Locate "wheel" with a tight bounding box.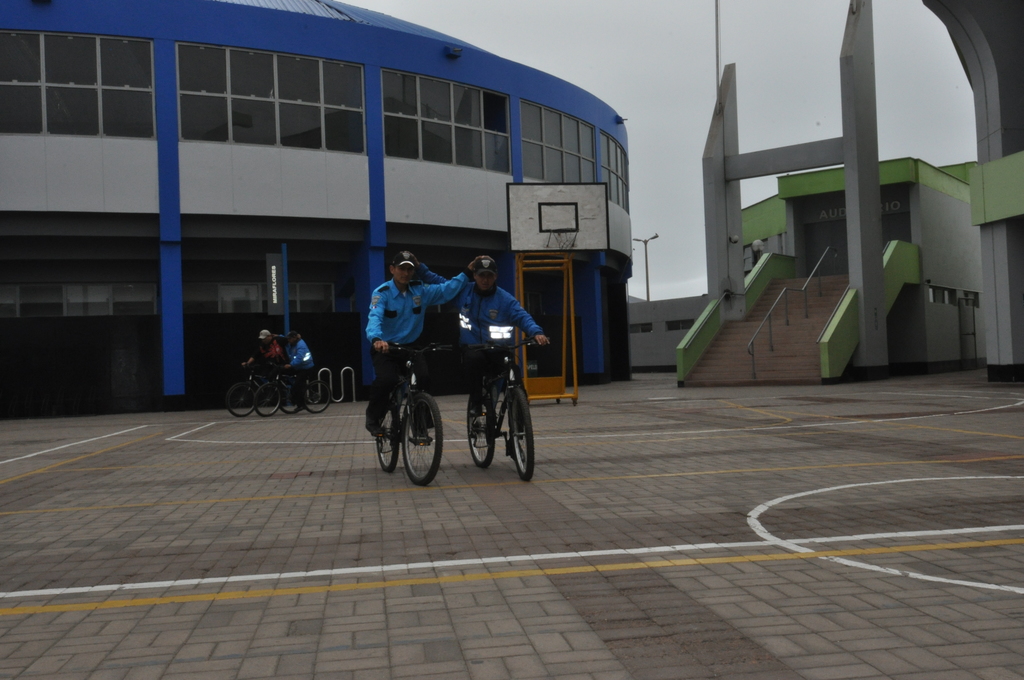
rect(371, 399, 401, 467).
